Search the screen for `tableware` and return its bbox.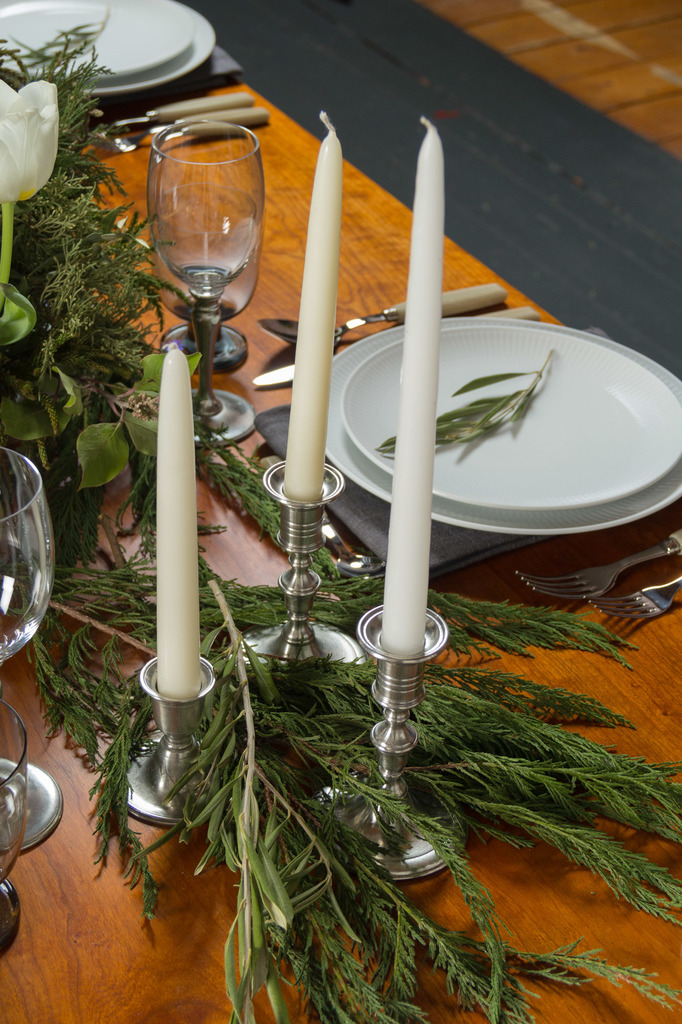
Found: bbox=[97, 95, 275, 145].
